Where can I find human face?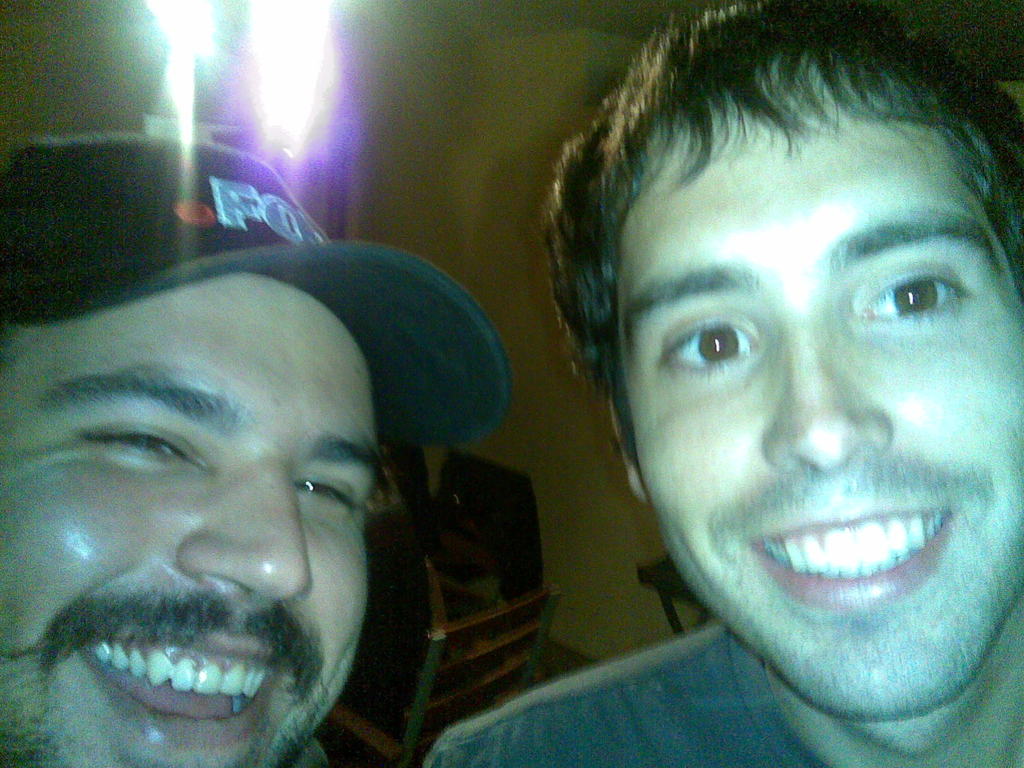
You can find it at locate(0, 269, 382, 767).
